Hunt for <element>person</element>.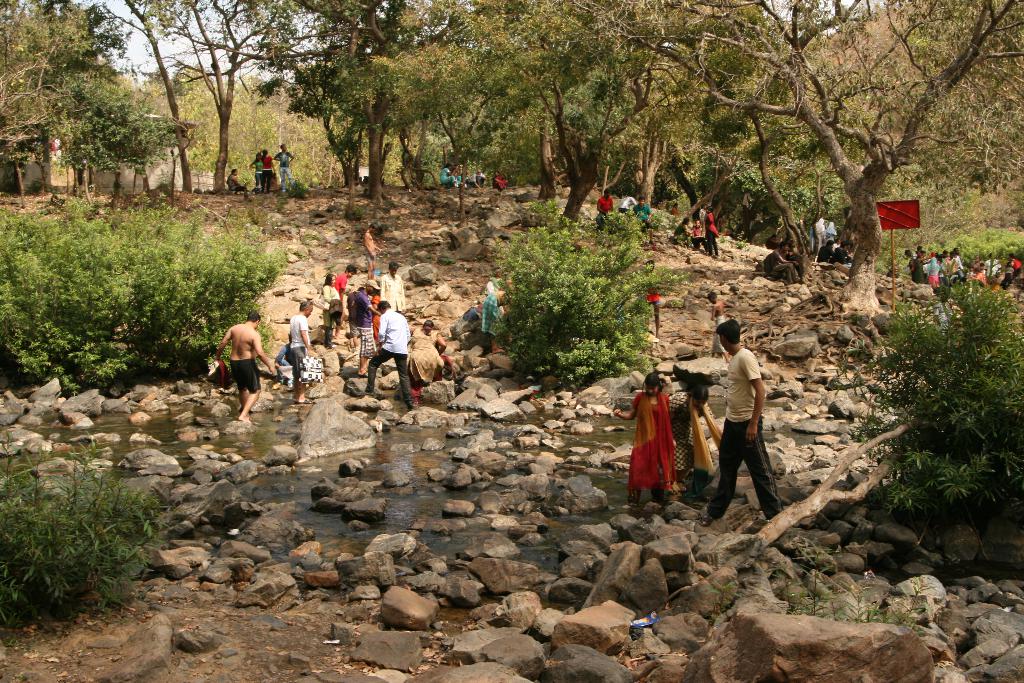
Hunted down at detection(609, 369, 675, 495).
